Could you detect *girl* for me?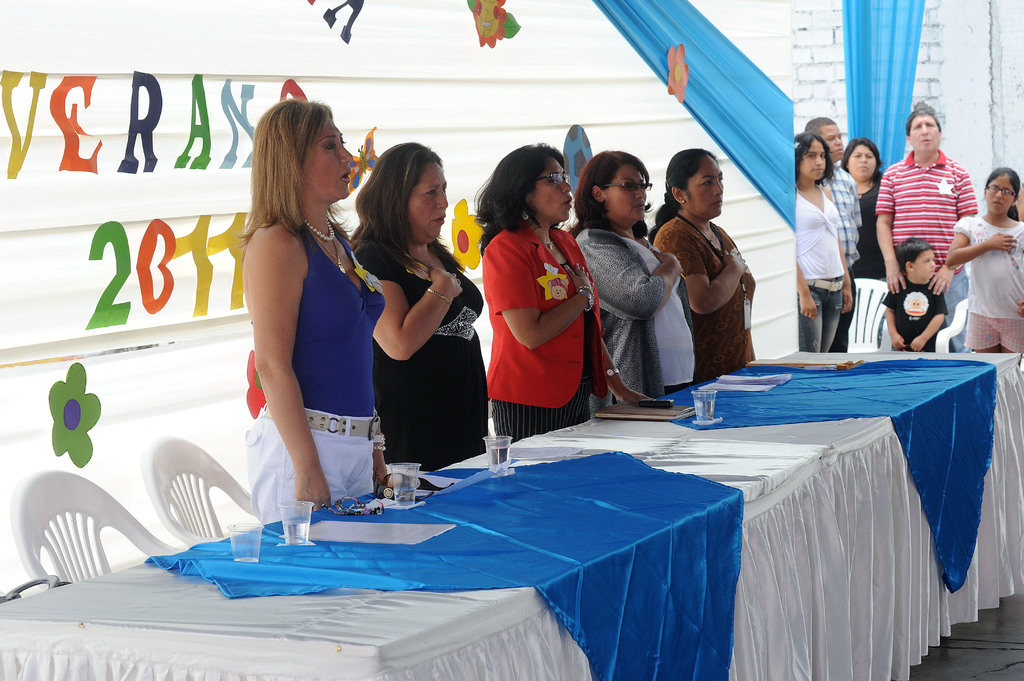
Detection result: 247,99,374,507.
